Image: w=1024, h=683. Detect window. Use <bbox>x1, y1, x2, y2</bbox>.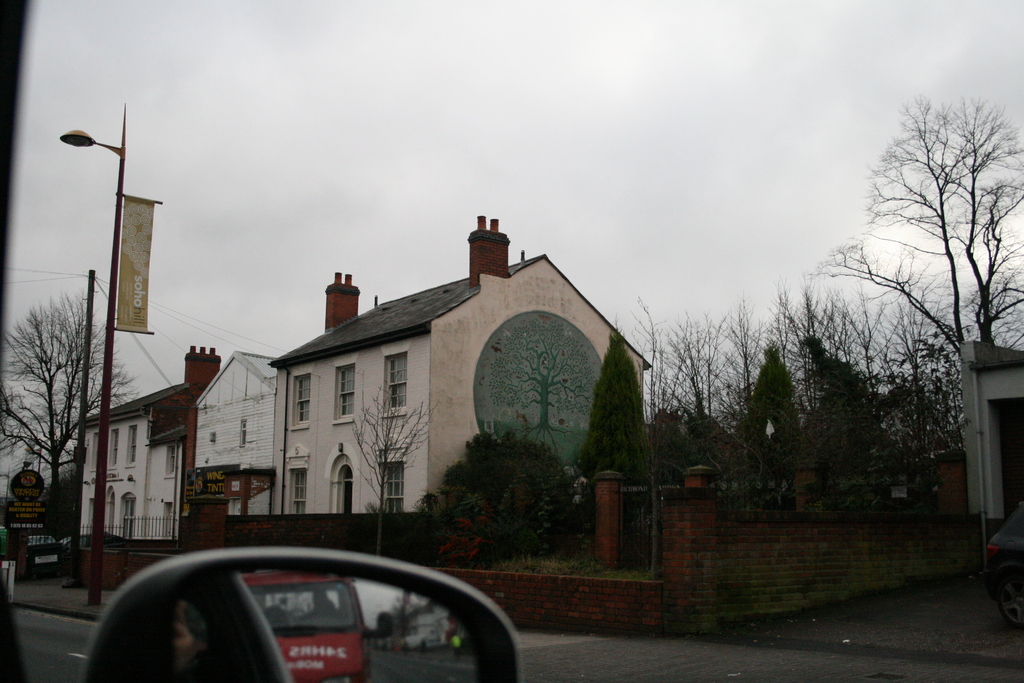
<bbox>125, 498, 139, 537</bbox>.
